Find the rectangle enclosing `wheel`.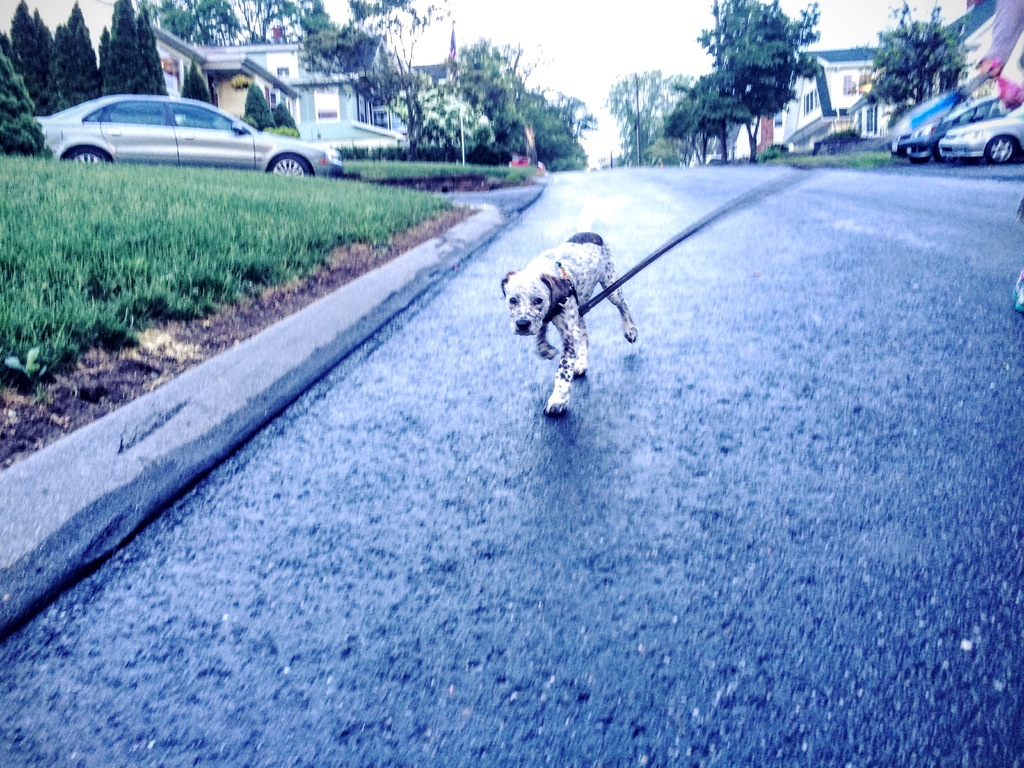
box(66, 145, 112, 165).
